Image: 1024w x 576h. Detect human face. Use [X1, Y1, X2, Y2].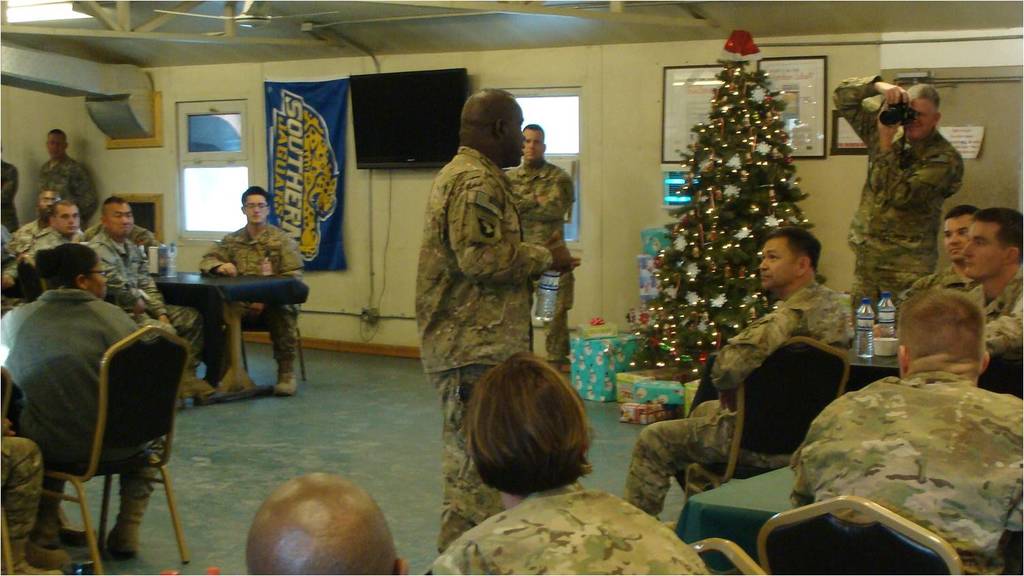
[106, 203, 133, 235].
